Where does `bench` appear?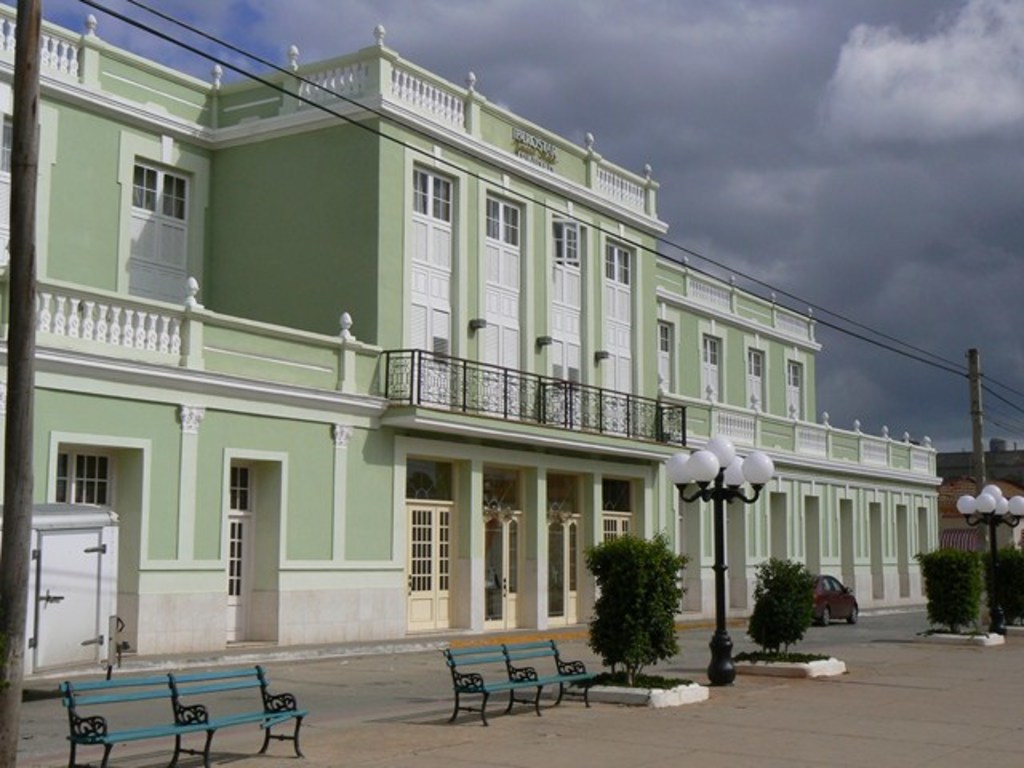
Appears at 427, 650, 590, 733.
